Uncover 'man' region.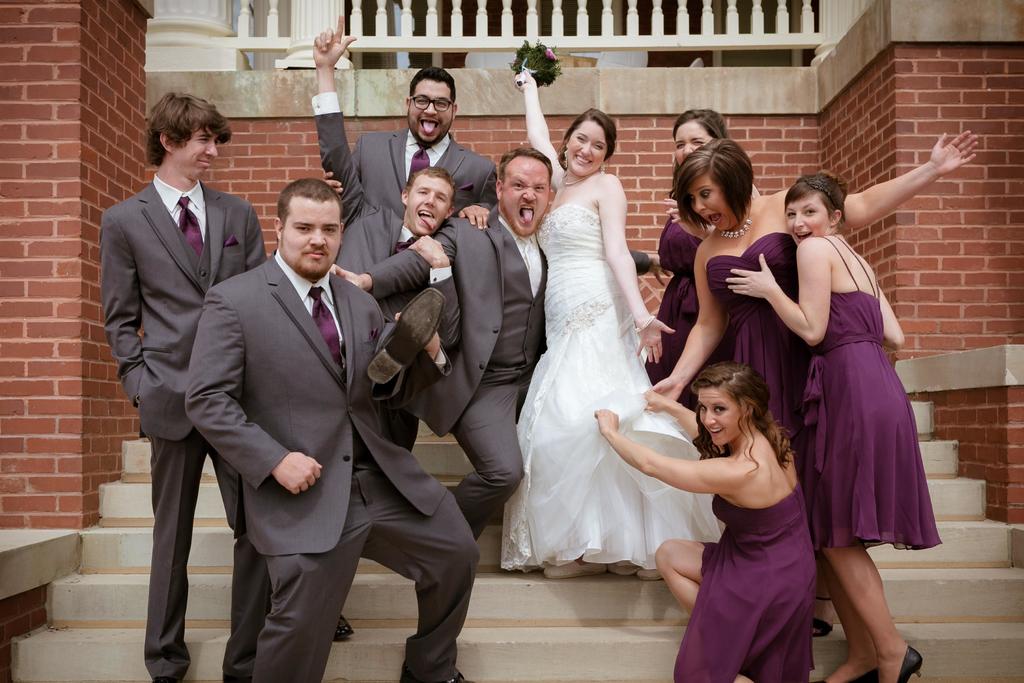
Uncovered: [x1=324, y1=65, x2=502, y2=227].
